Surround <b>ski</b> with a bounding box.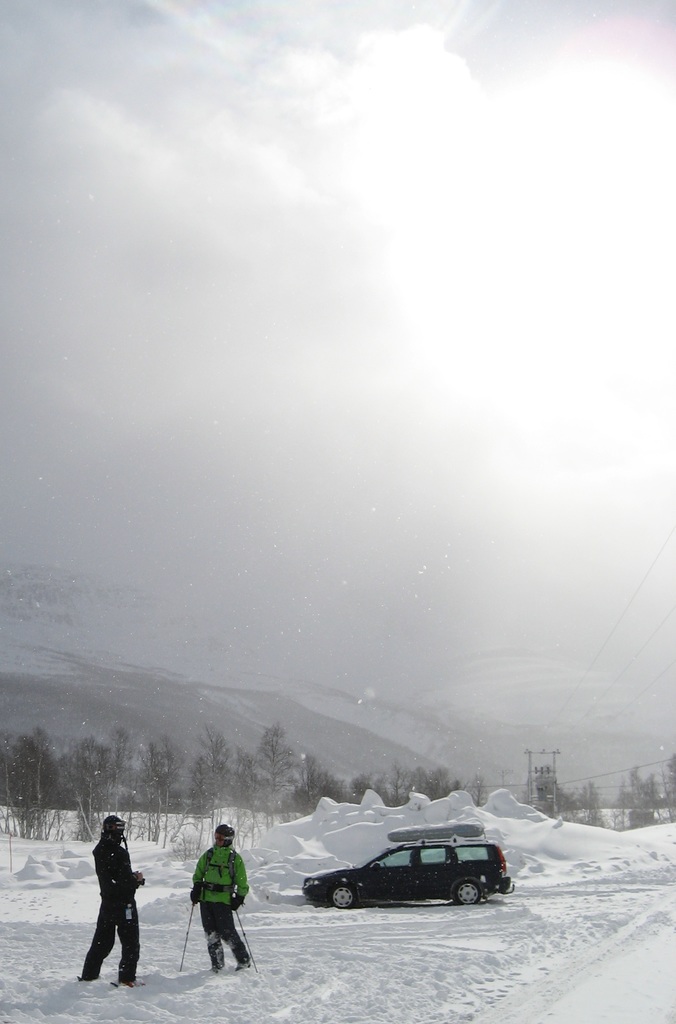
crop(83, 968, 158, 1003).
